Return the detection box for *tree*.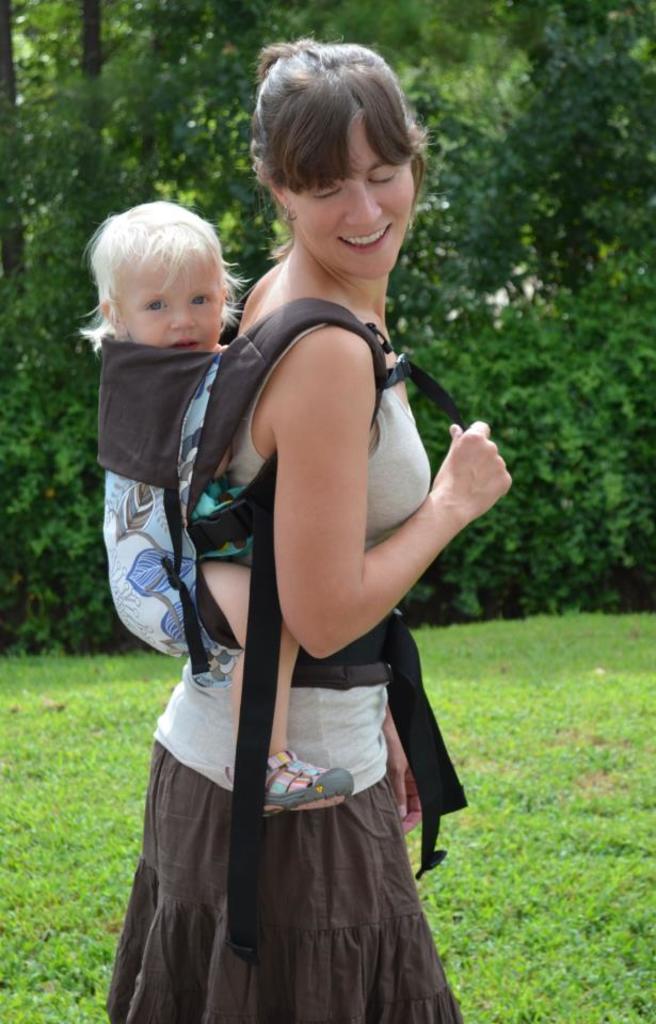
0,0,655,650.
